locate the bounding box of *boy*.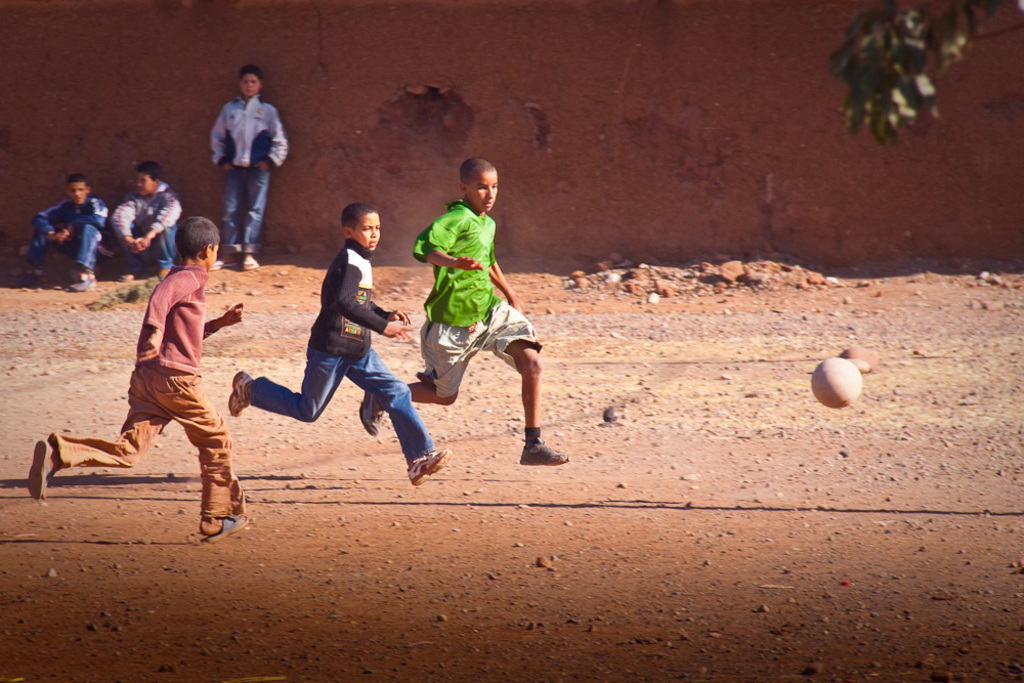
Bounding box: {"left": 202, "top": 203, "right": 430, "bottom": 488}.
